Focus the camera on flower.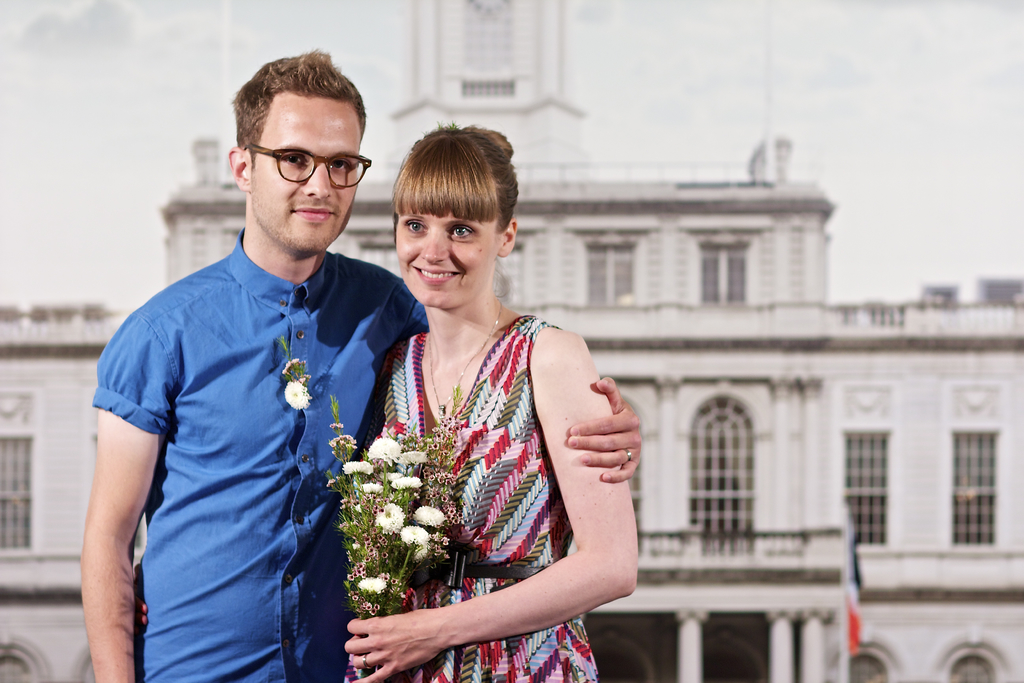
Focus region: select_region(384, 467, 401, 491).
